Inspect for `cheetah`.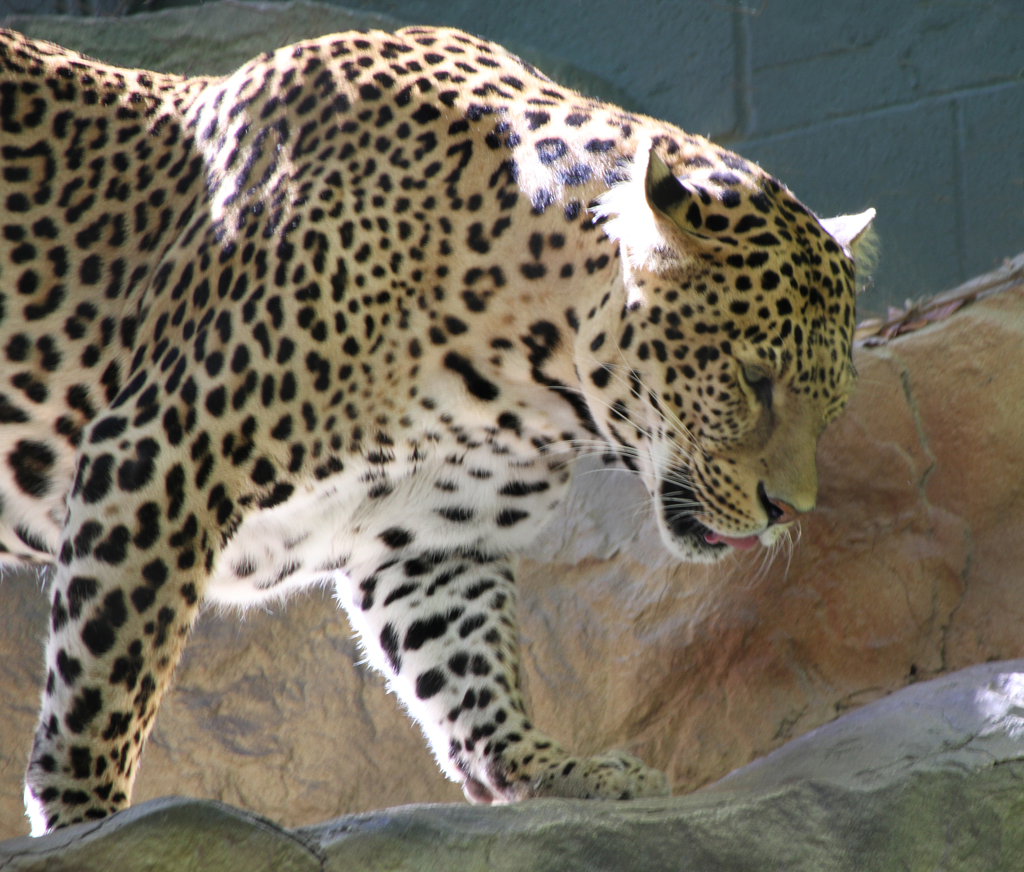
Inspection: x1=0 y1=28 x2=876 y2=836.
